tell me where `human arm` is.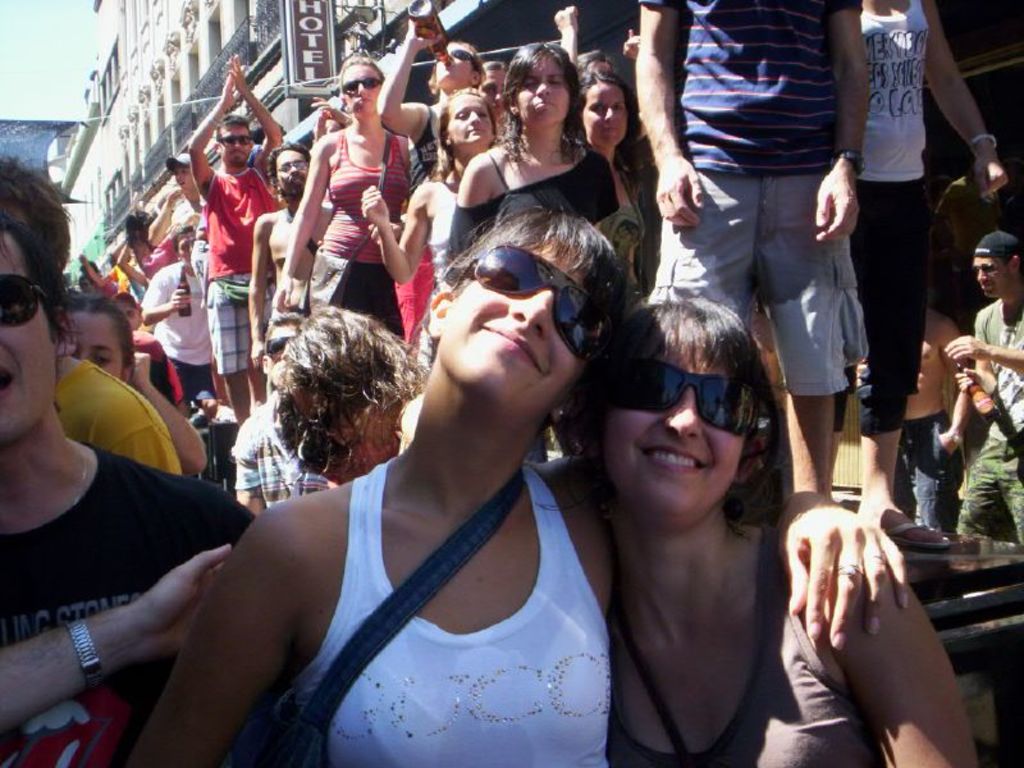
`human arm` is at <box>773,476,911,646</box>.
